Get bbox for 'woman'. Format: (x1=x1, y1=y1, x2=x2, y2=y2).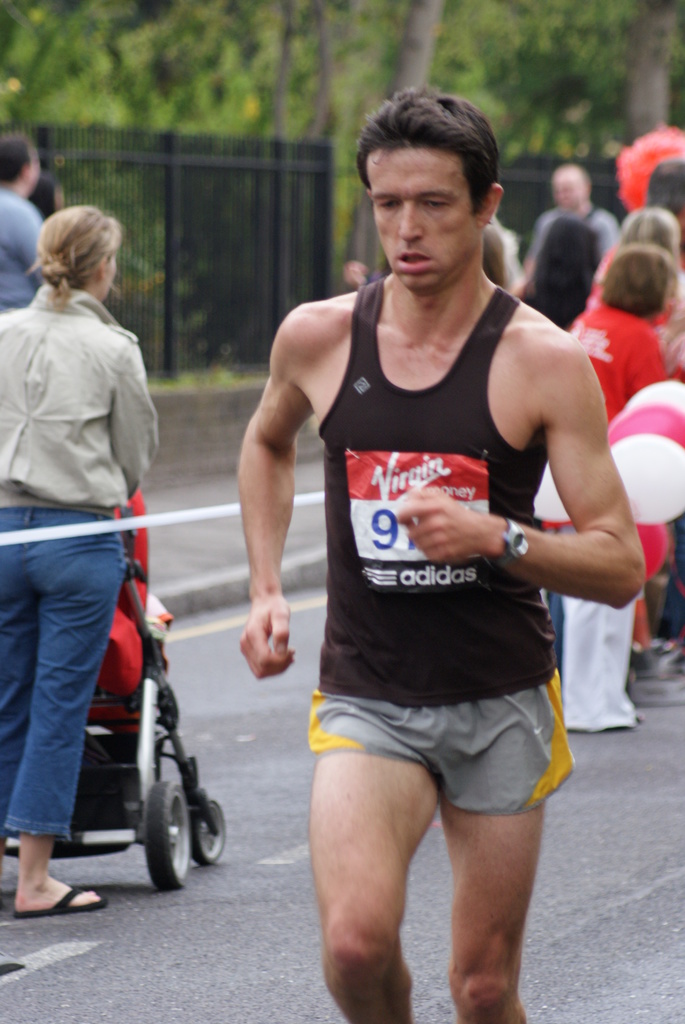
(x1=9, y1=206, x2=198, y2=881).
